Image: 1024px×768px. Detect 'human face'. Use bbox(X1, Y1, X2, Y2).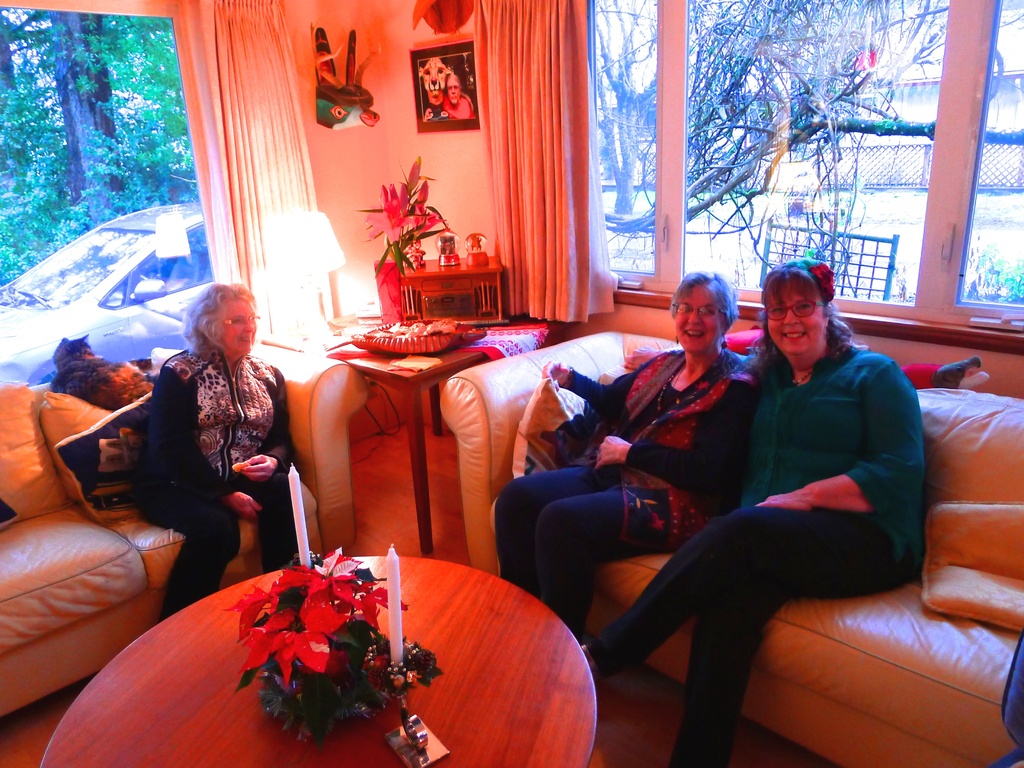
bbox(445, 76, 460, 105).
